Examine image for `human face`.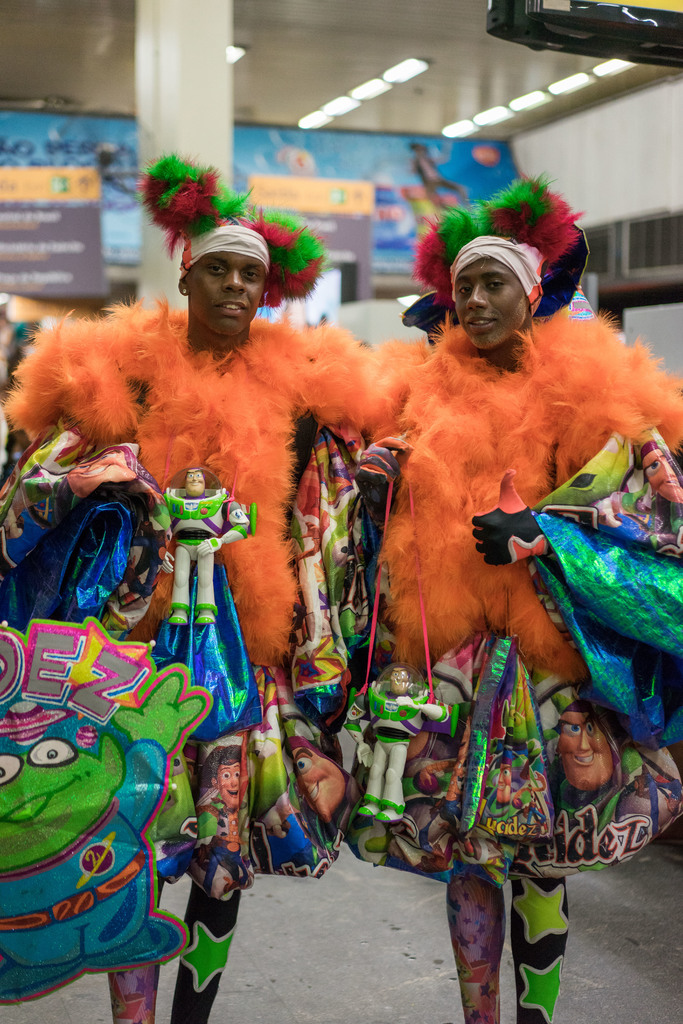
Examination result: <region>557, 710, 618, 796</region>.
